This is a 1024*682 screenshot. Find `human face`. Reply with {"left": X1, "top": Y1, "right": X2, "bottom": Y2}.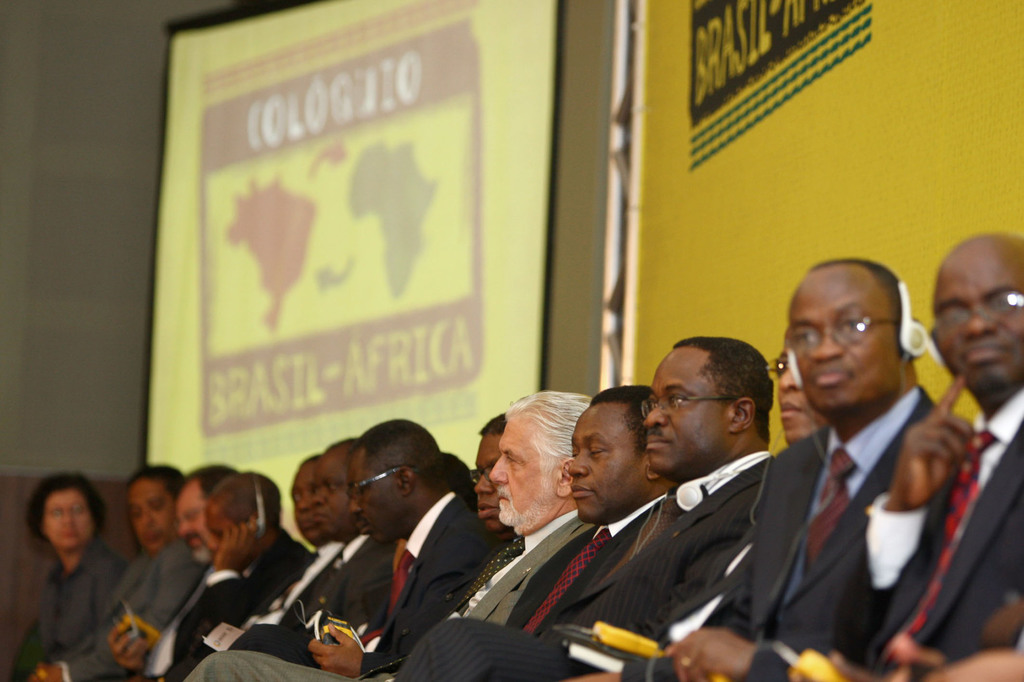
{"left": 930, "top": 233, "right": 1023, "bottom": 393}.
